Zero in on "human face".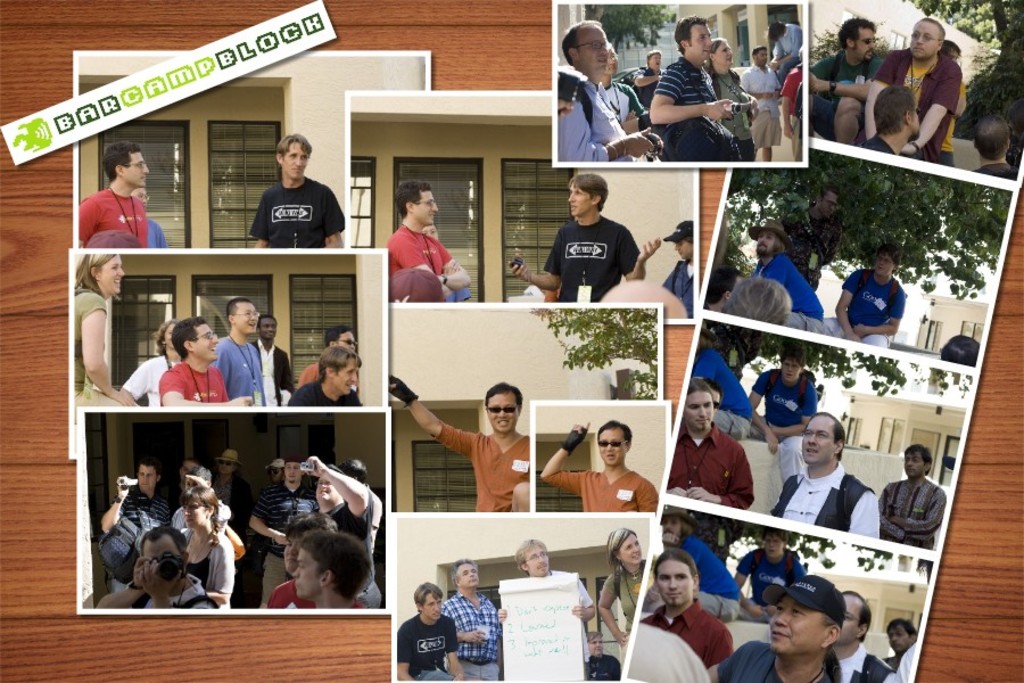
Zeroed in: pyautogui.locateOnScreen(570, 184, 593, 216).
